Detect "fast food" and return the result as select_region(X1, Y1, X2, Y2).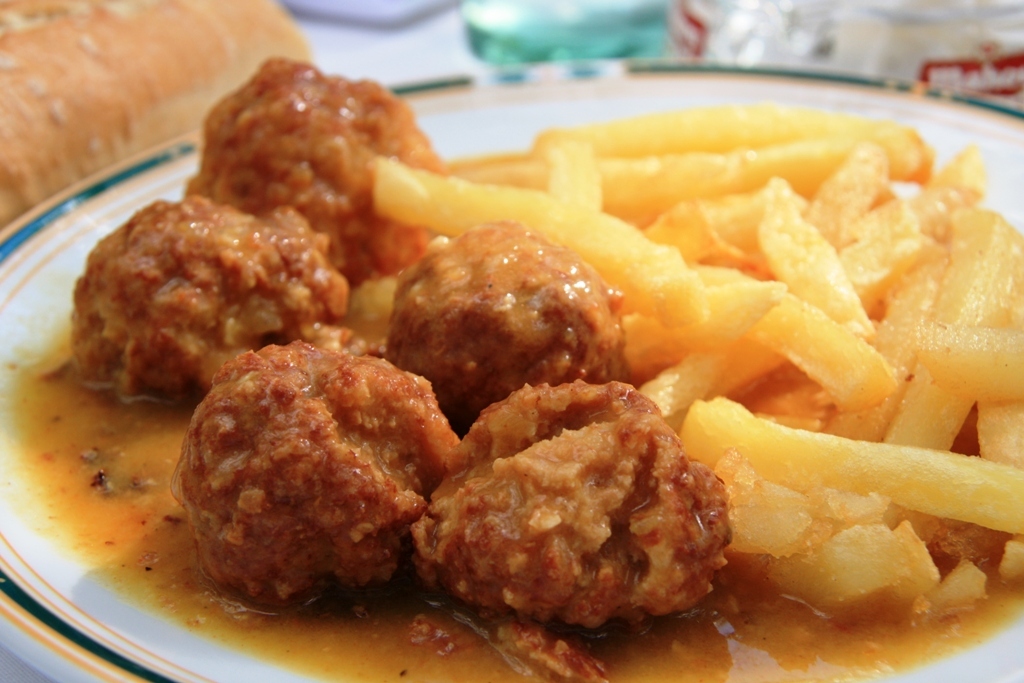
select_region(188, 55, 442, 286).
